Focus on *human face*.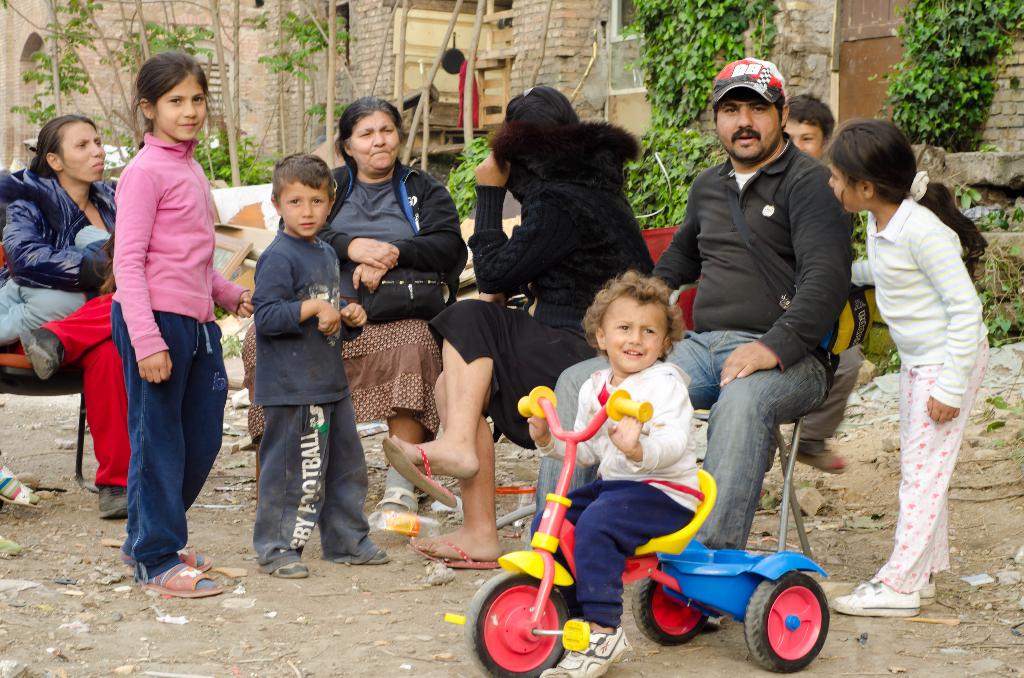
Focused at bbox=[152, 75, 209, 139].
